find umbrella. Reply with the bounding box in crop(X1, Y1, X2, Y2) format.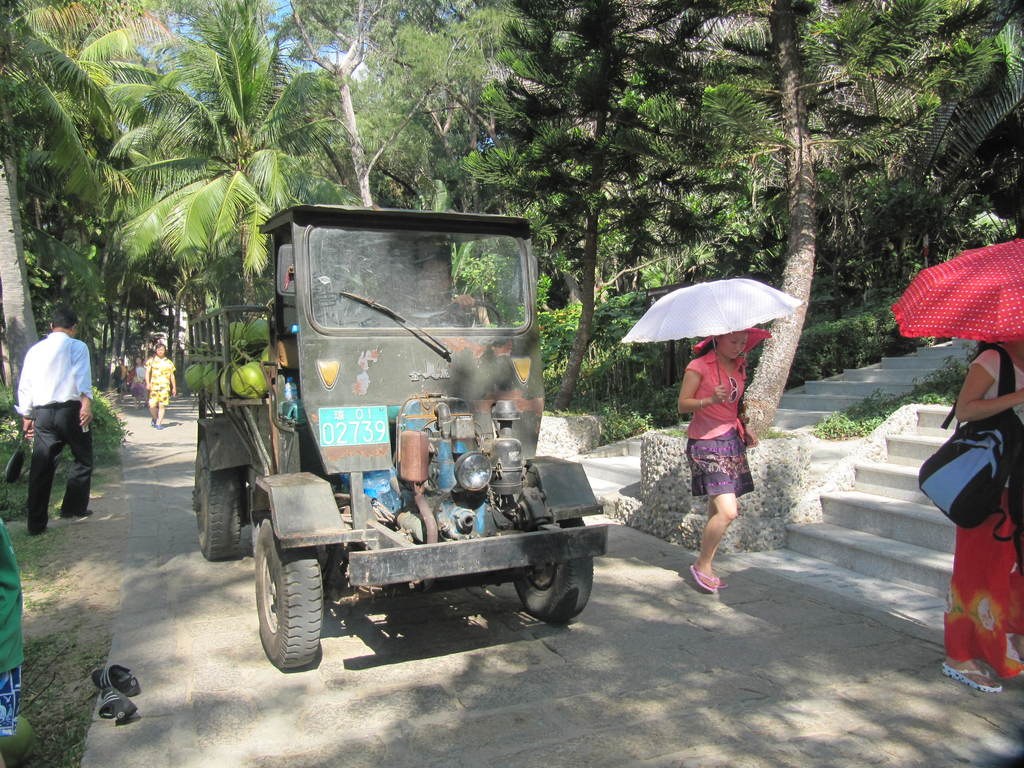
crop(623, 282, 801, 400).
